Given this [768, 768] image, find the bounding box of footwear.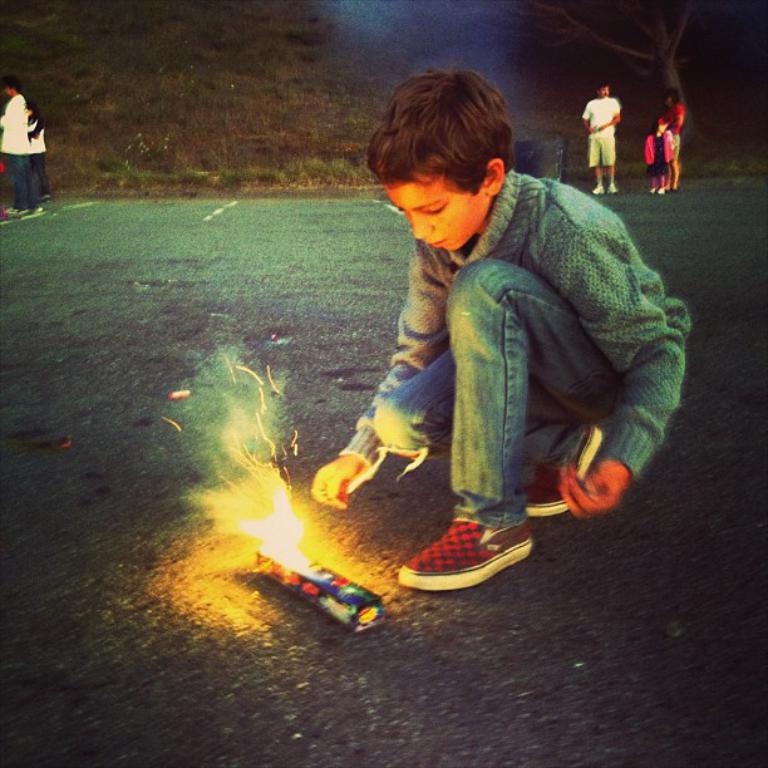
x1=518, y1=457, x2=568, y2=513.
